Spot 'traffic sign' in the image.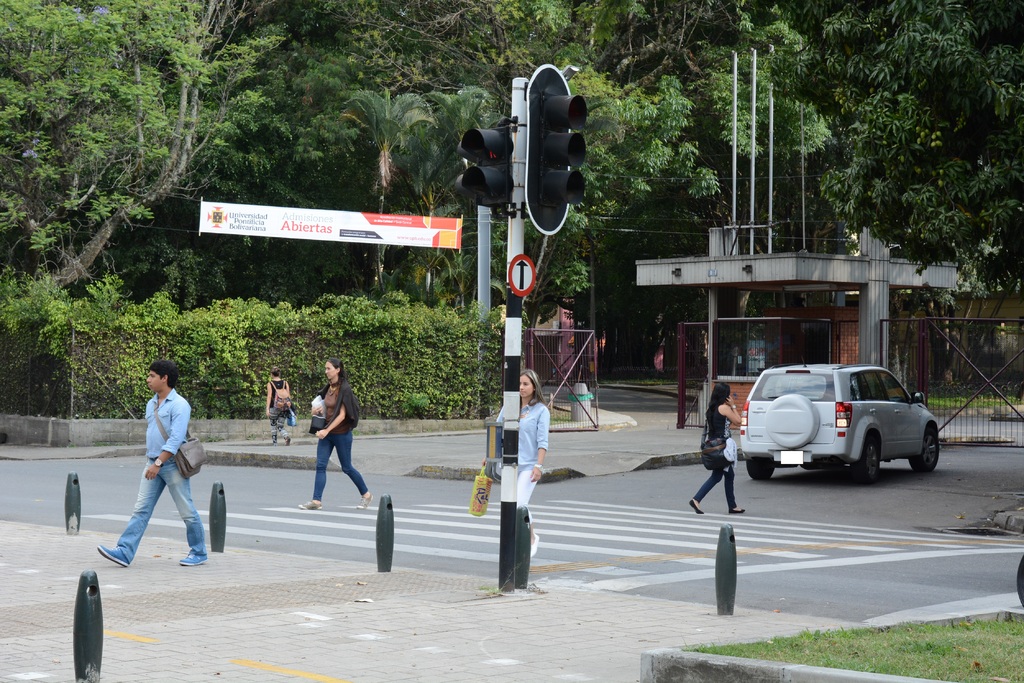
'traffic sign' found at 460, 125, 509, 220.
